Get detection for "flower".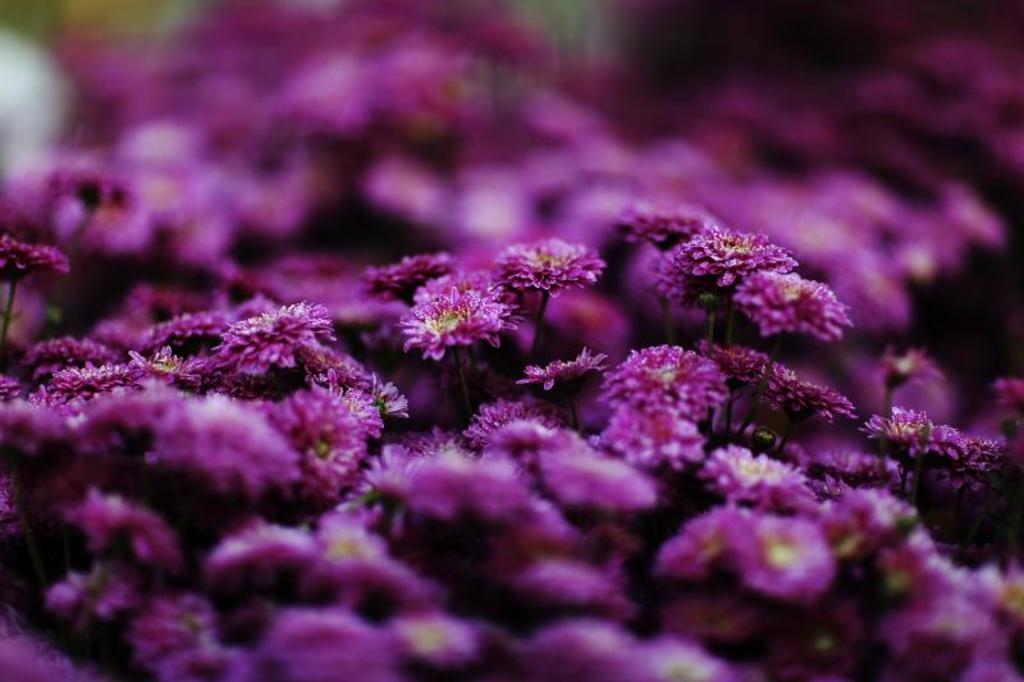
Detection: {"left": 393, "top": 252, "right": 525, "bottom": 372}.
